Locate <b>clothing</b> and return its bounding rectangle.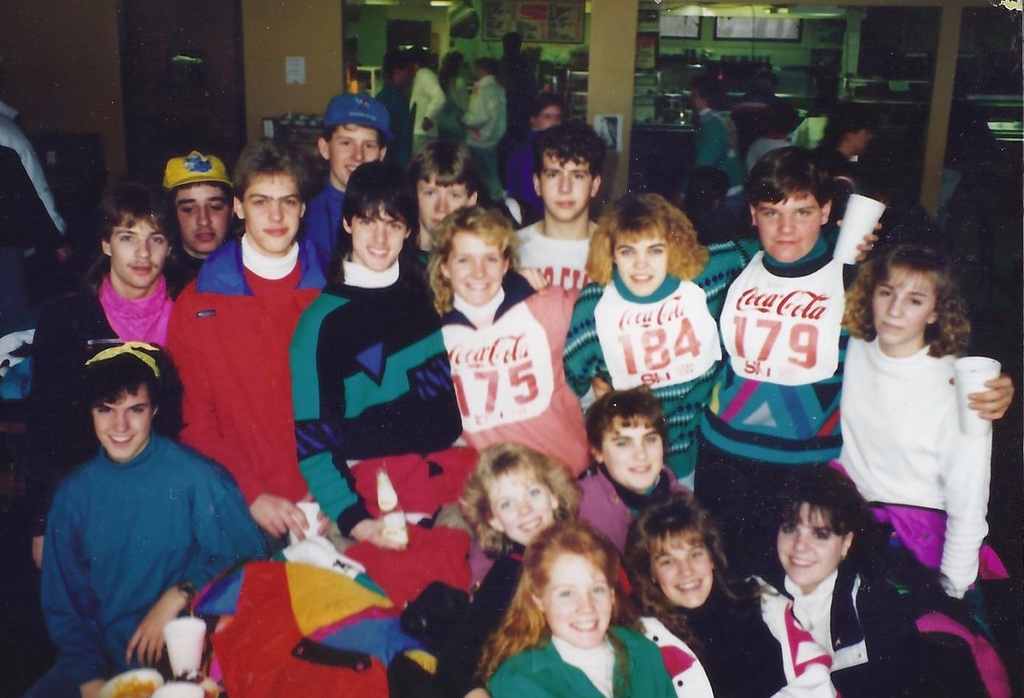
(left=286, top=255, right=462, bottom=540).
